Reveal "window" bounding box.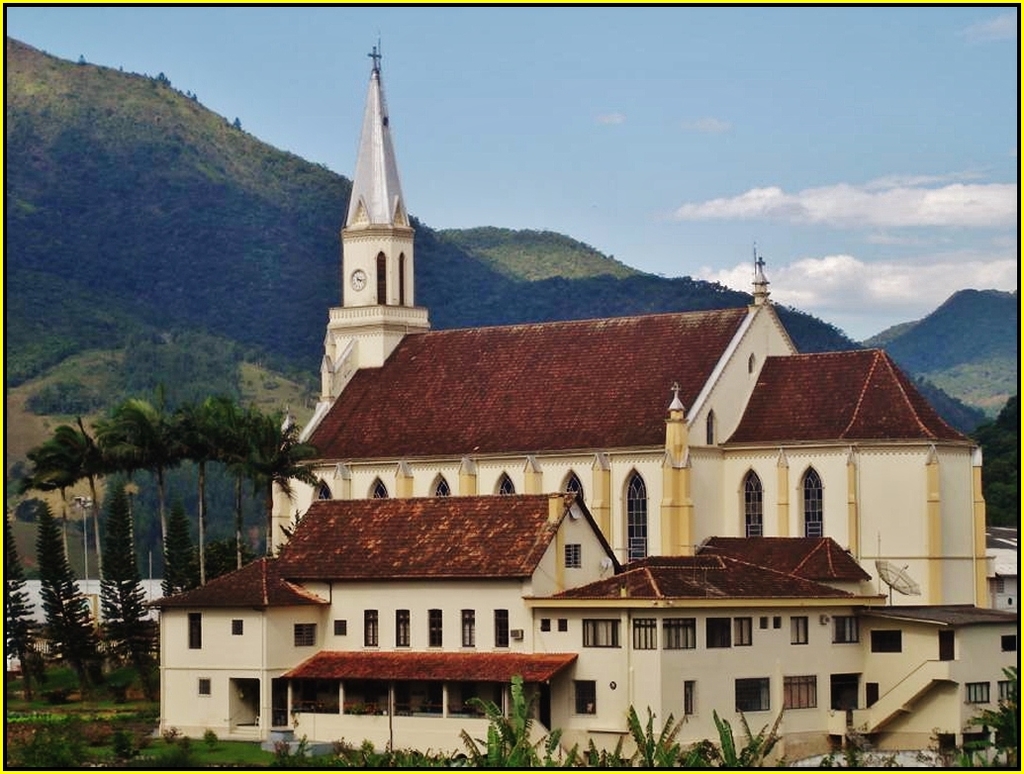
Revealed: left=803, top=472, right=824, bottom=540.
